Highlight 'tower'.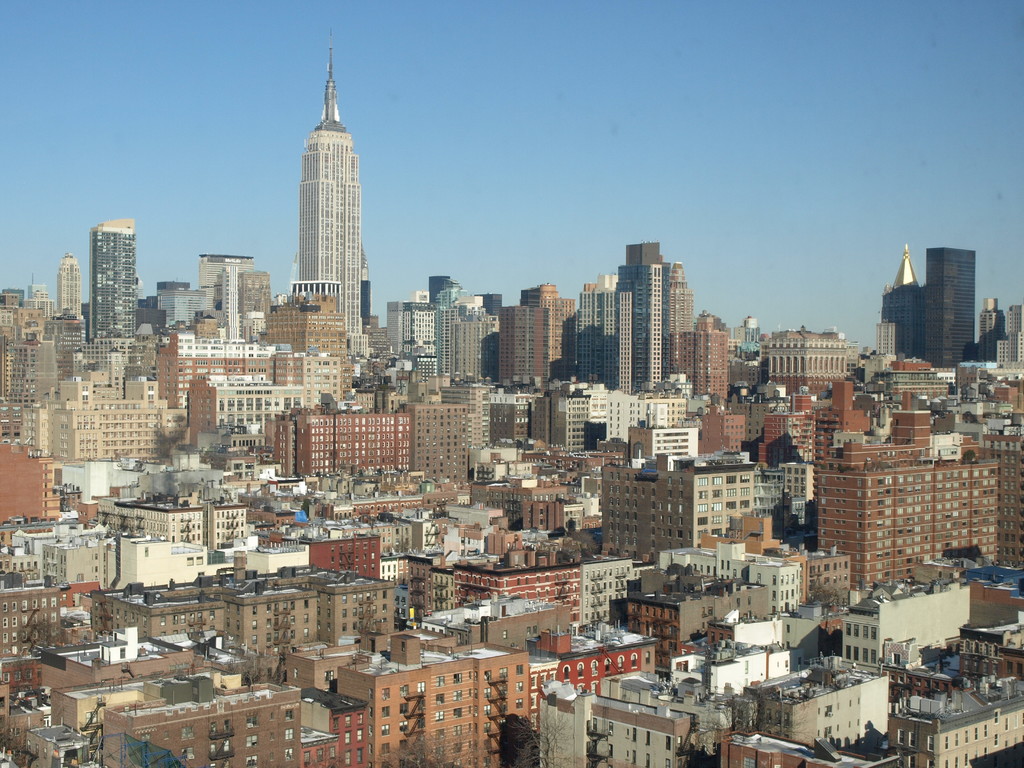
Highlighted region: Rect(297, 45, 364, 379).
